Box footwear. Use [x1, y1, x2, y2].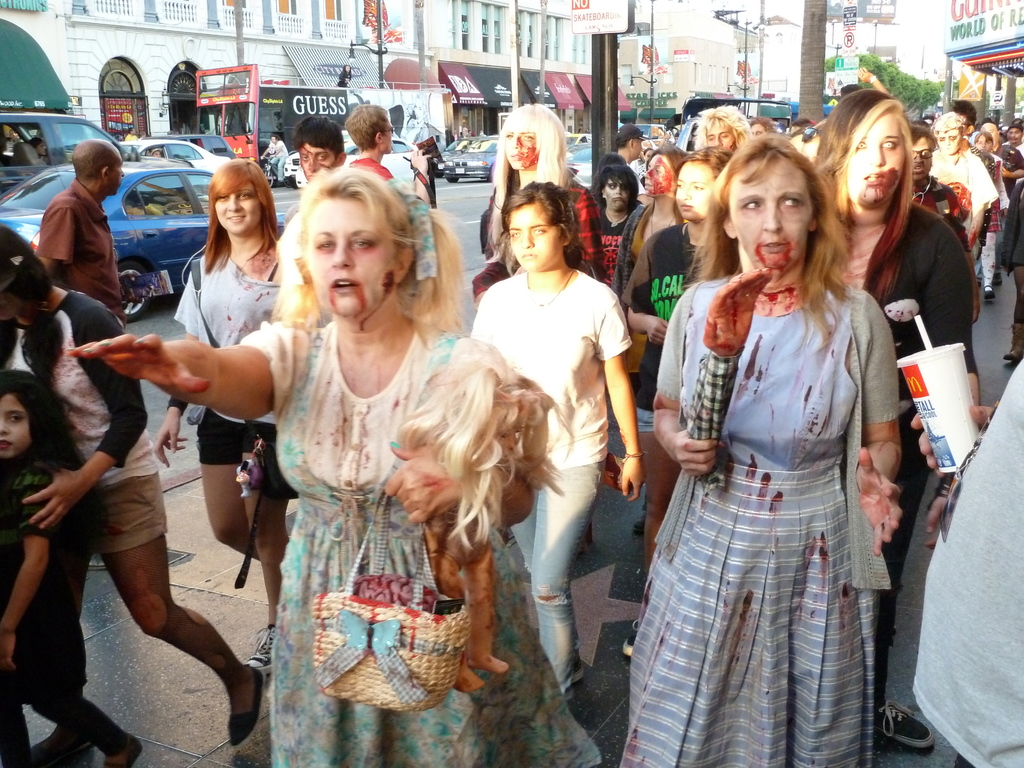
[241, 618, 278, 682].
